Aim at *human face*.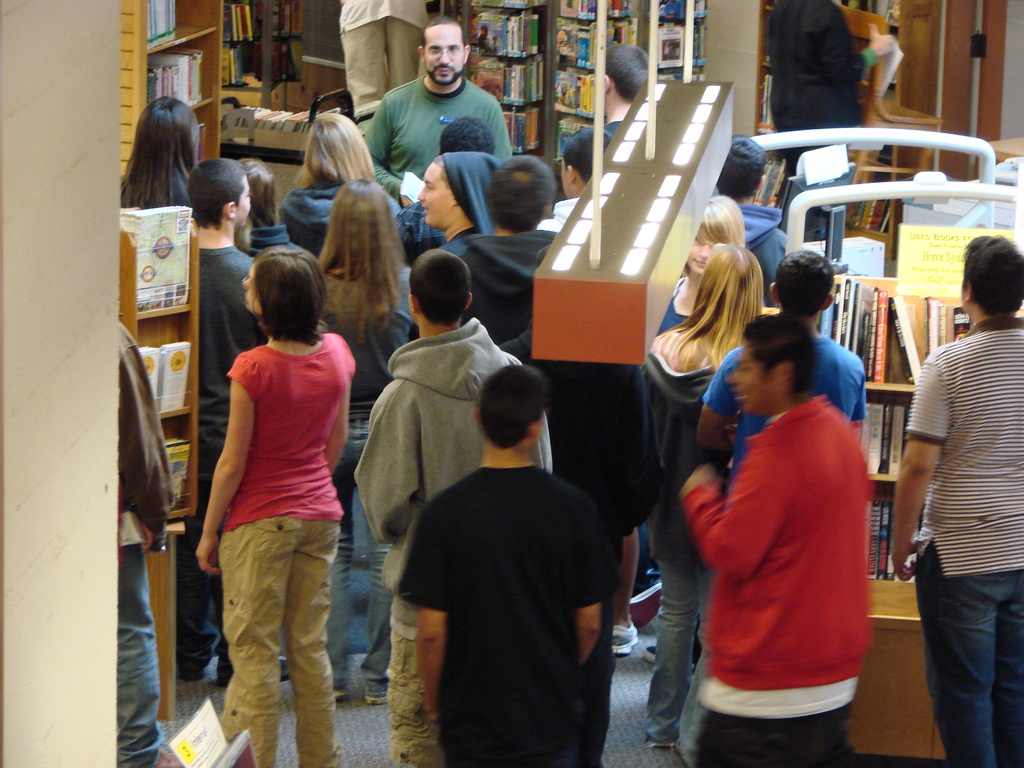
Aimed at 420 164 455 227.
